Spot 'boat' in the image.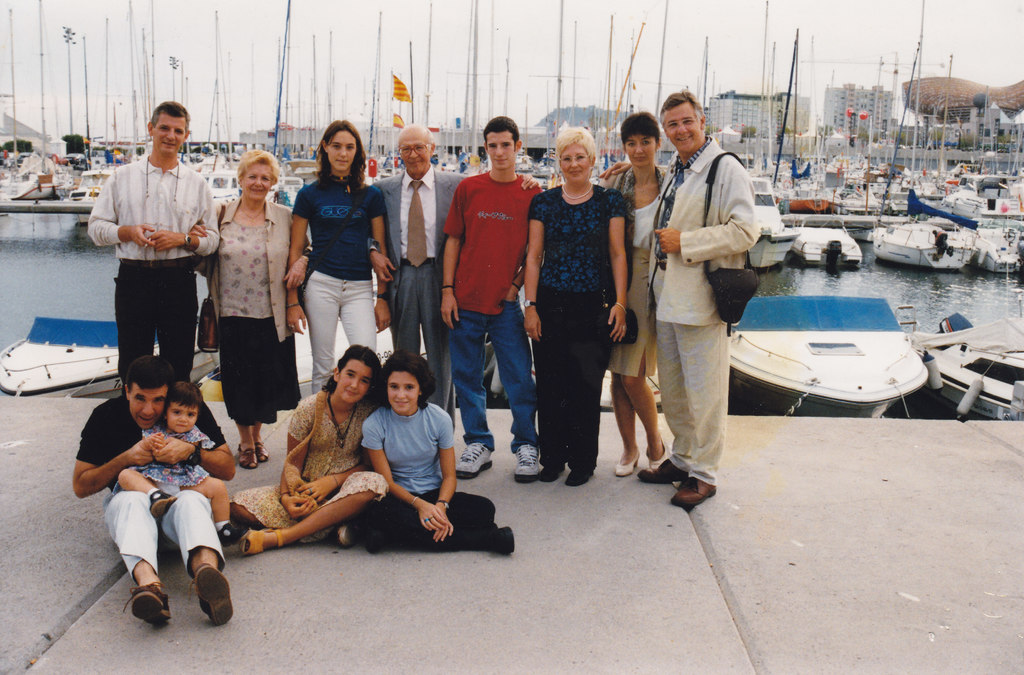
'boat' found at <region>279, 174, 318, 211</region>.
